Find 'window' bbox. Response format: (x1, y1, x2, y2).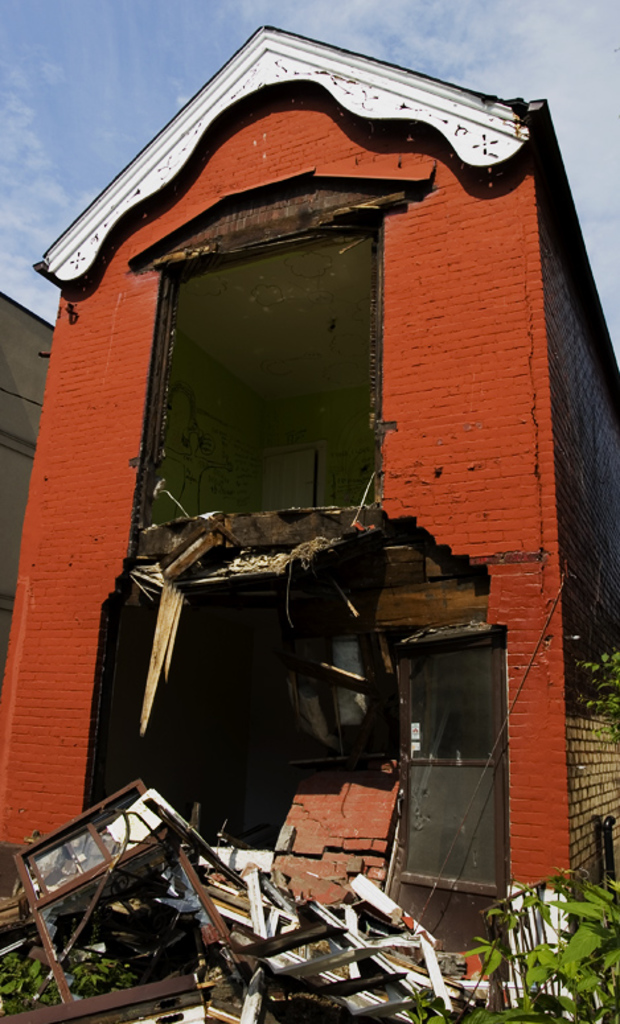
(389, 592, 521, 916).
